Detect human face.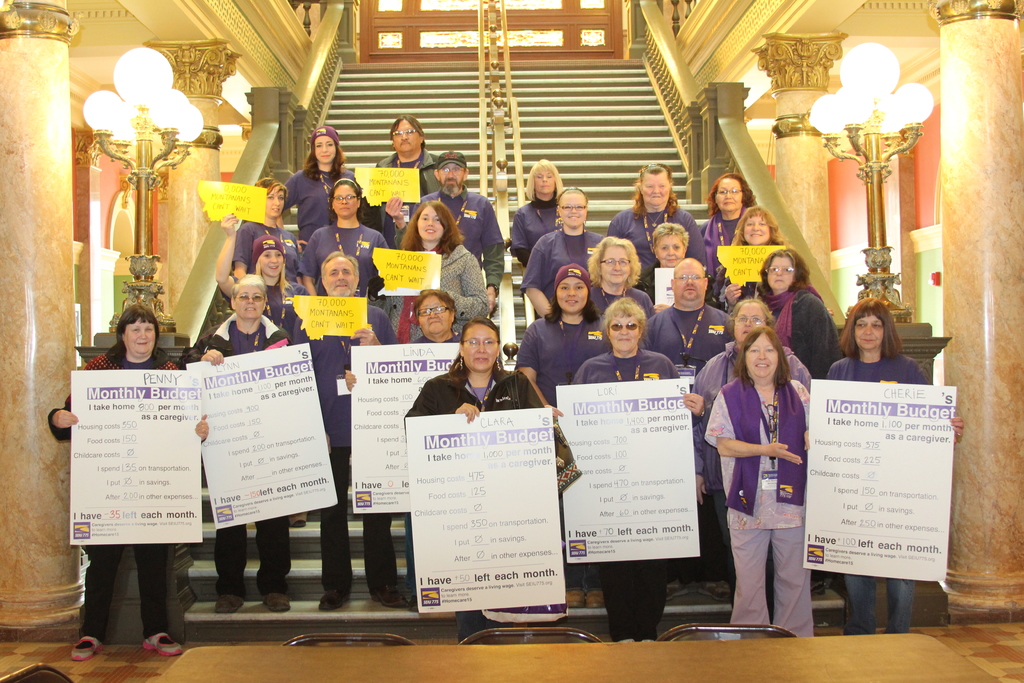
Detected at <region>853, 315, 883, 349</region>.
